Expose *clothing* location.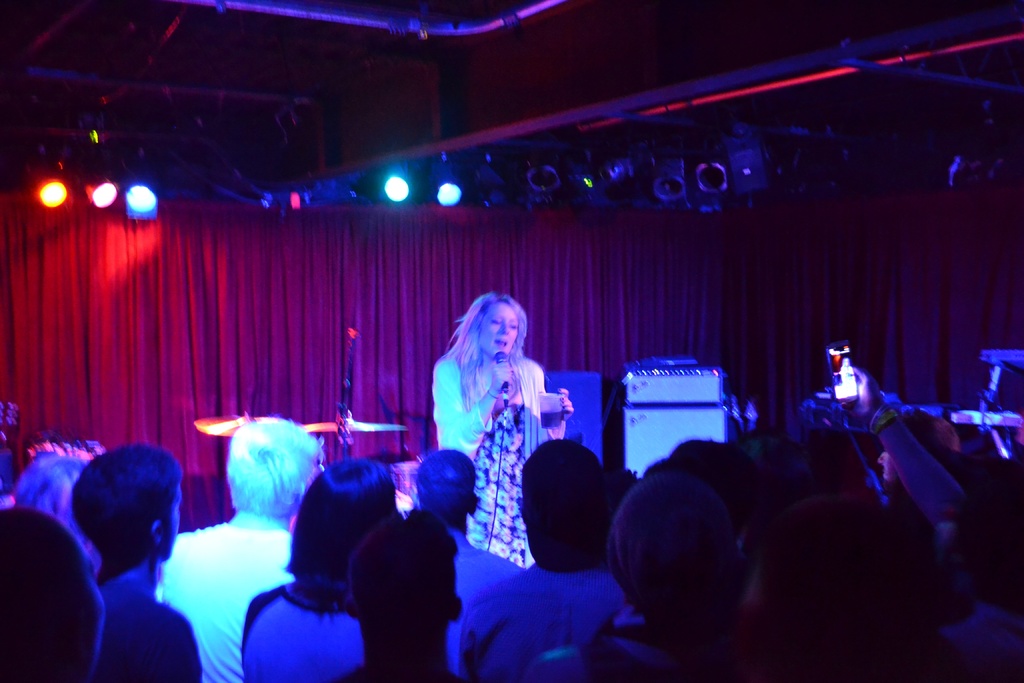
Exposed at 447, 545, 517, 680.
